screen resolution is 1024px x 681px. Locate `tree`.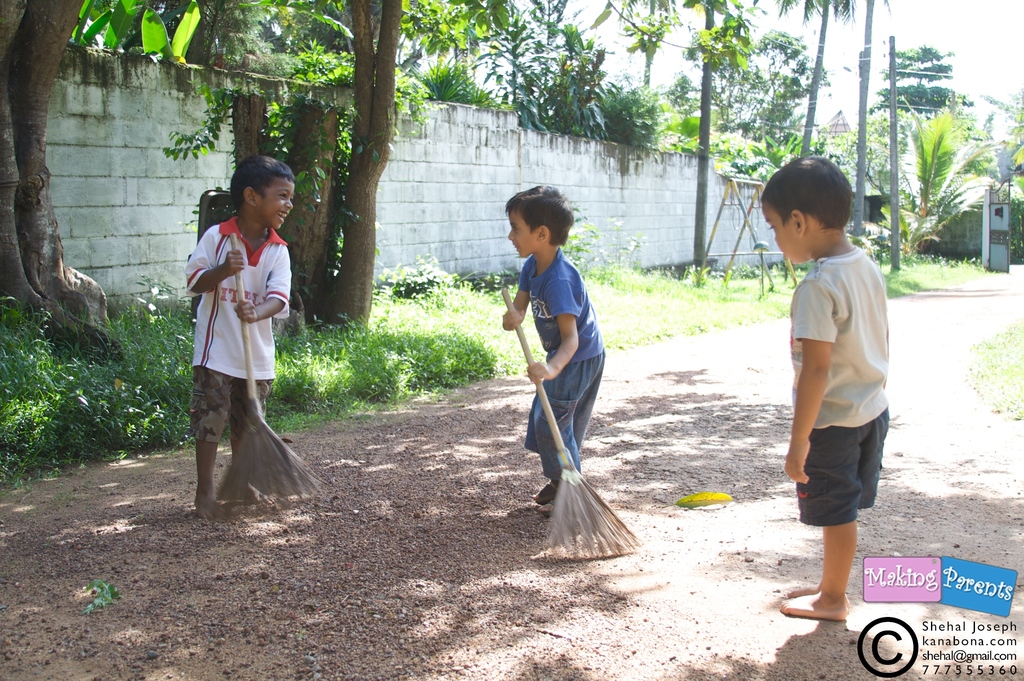
BBox(316, 0, 393, 331).
